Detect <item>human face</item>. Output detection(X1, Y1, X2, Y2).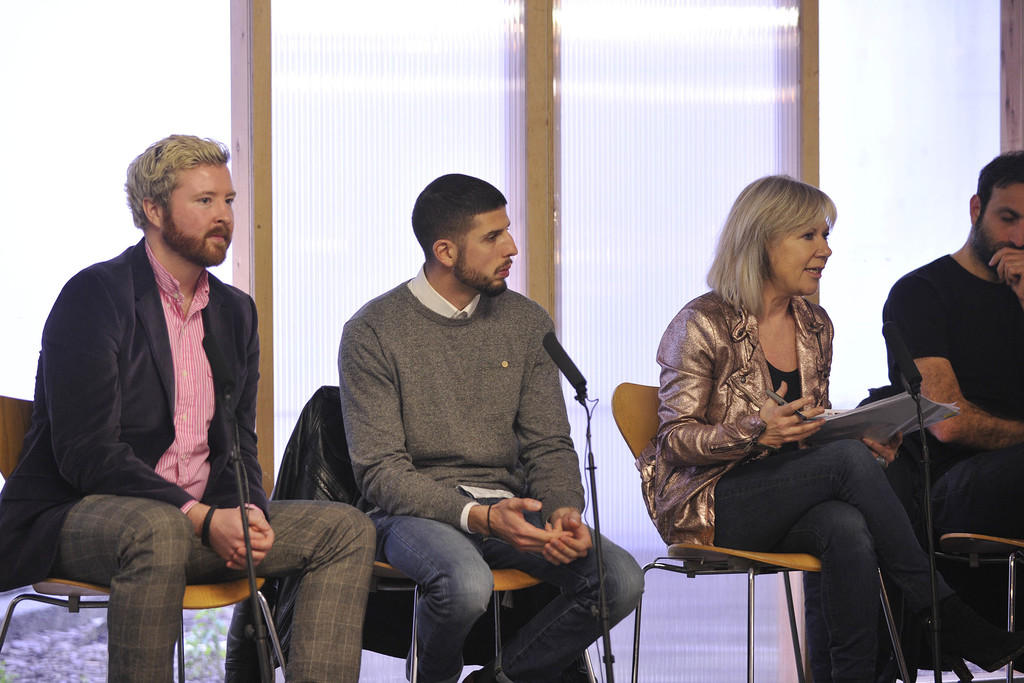
detection(175, 163, 236, 251).
